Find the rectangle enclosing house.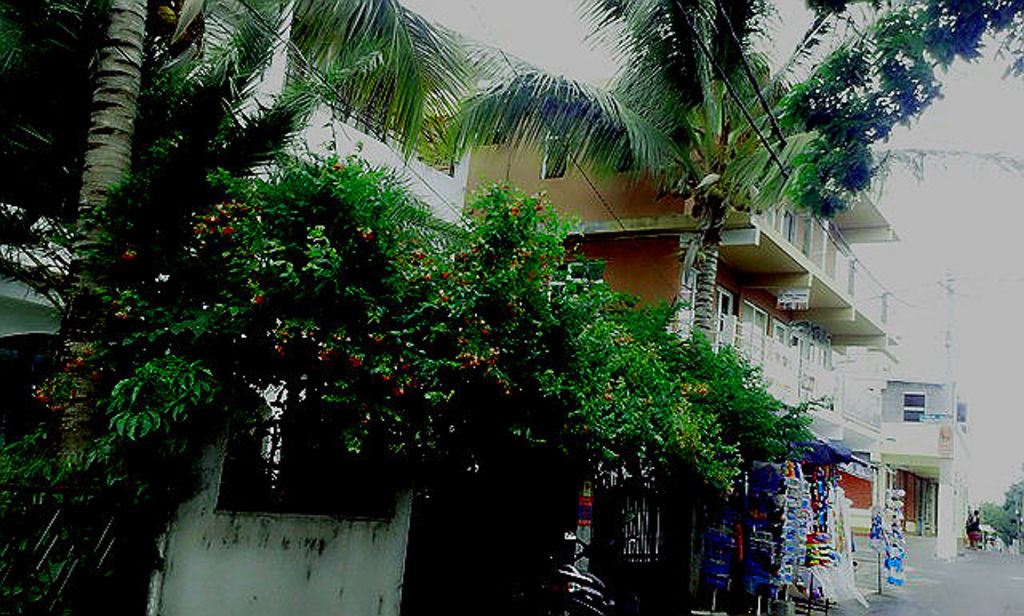
crop(0, 10, 482, 614).
